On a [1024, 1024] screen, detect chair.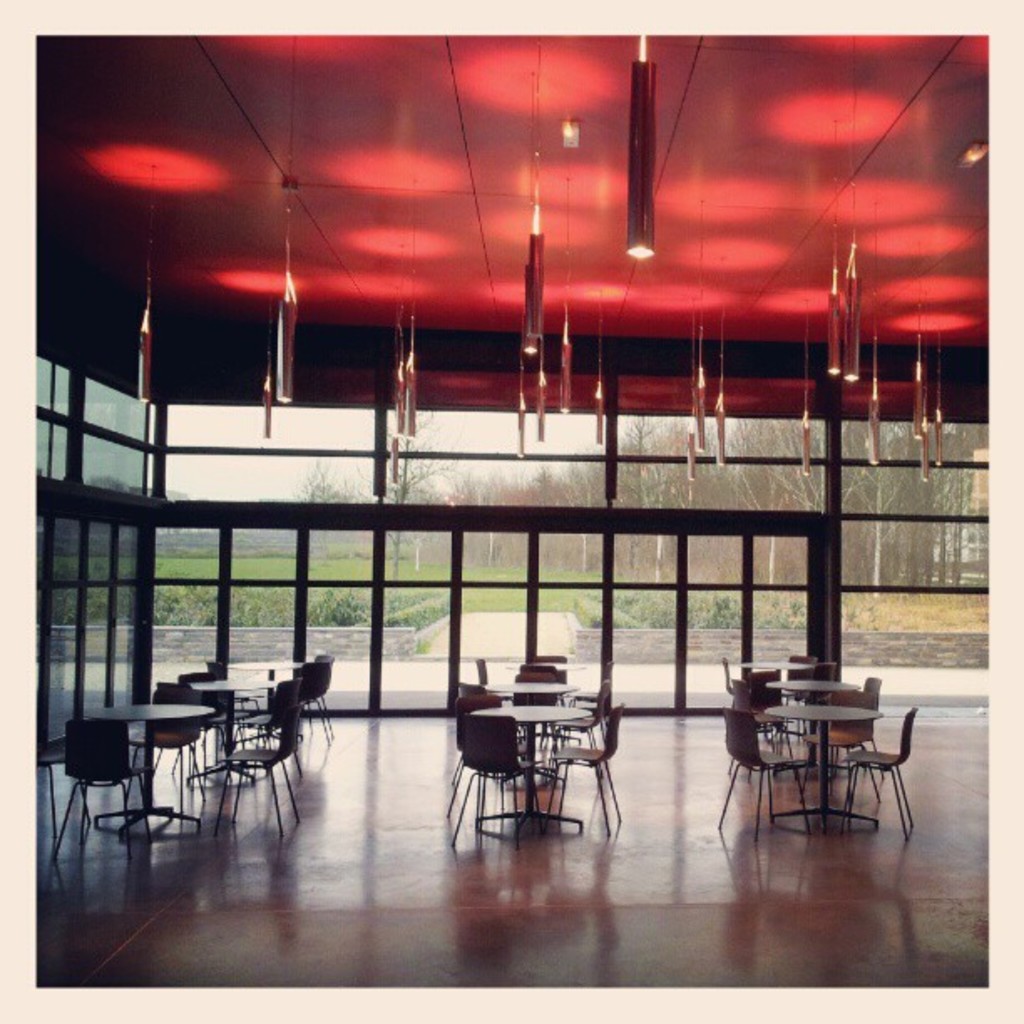
<bbox>547, 704, 629, 823</bbox>.
